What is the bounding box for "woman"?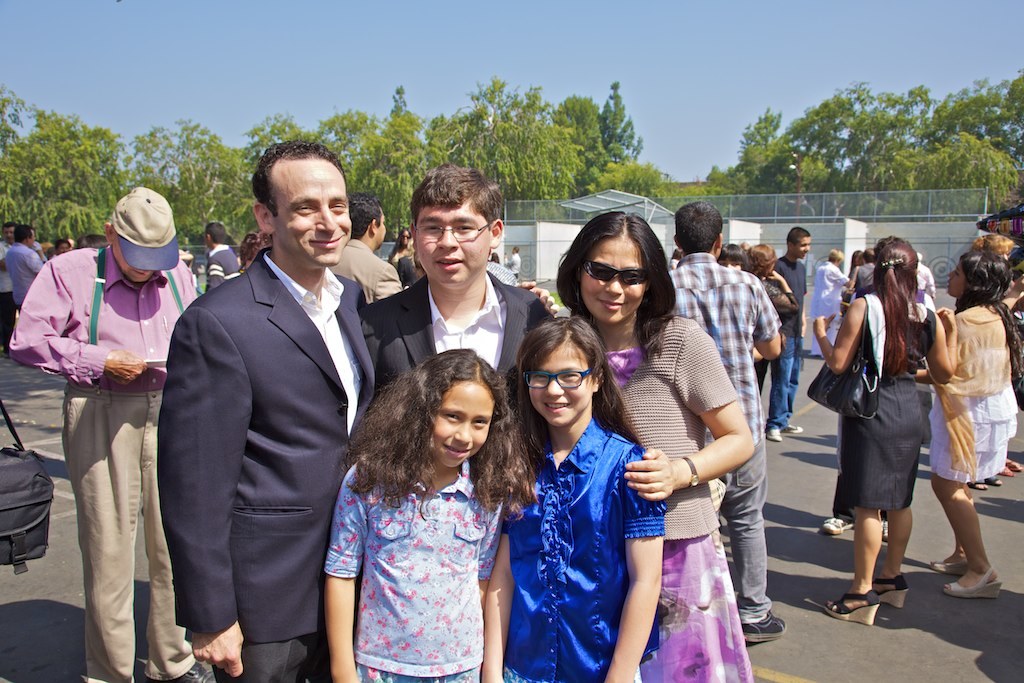
386, 224, 410, 282.
